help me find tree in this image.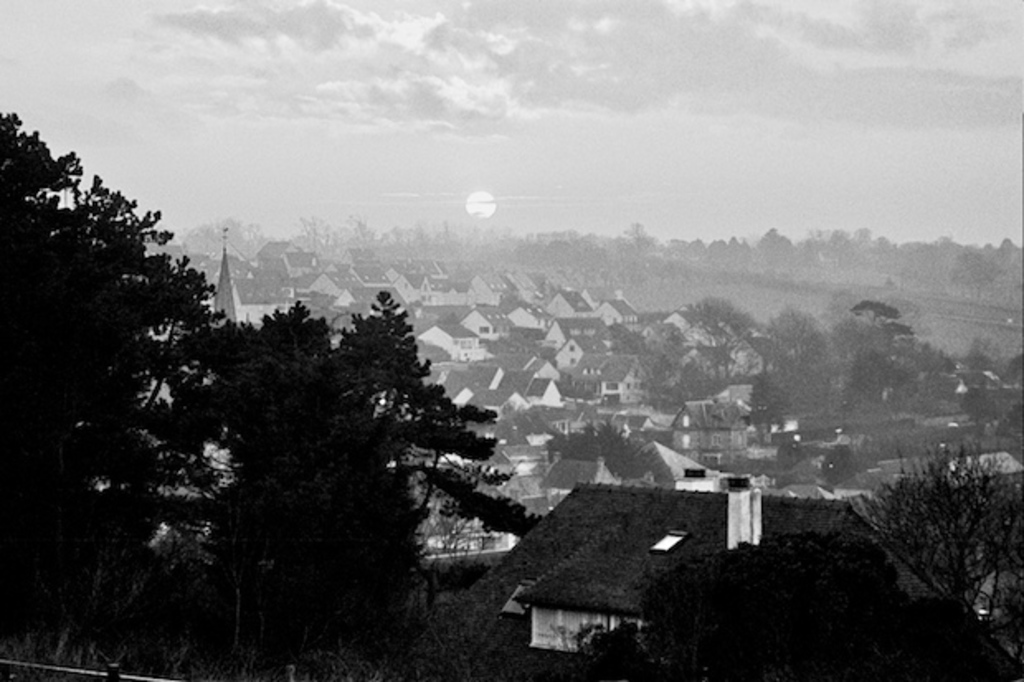
Found it: BBox(832, 307, 875, 357).
